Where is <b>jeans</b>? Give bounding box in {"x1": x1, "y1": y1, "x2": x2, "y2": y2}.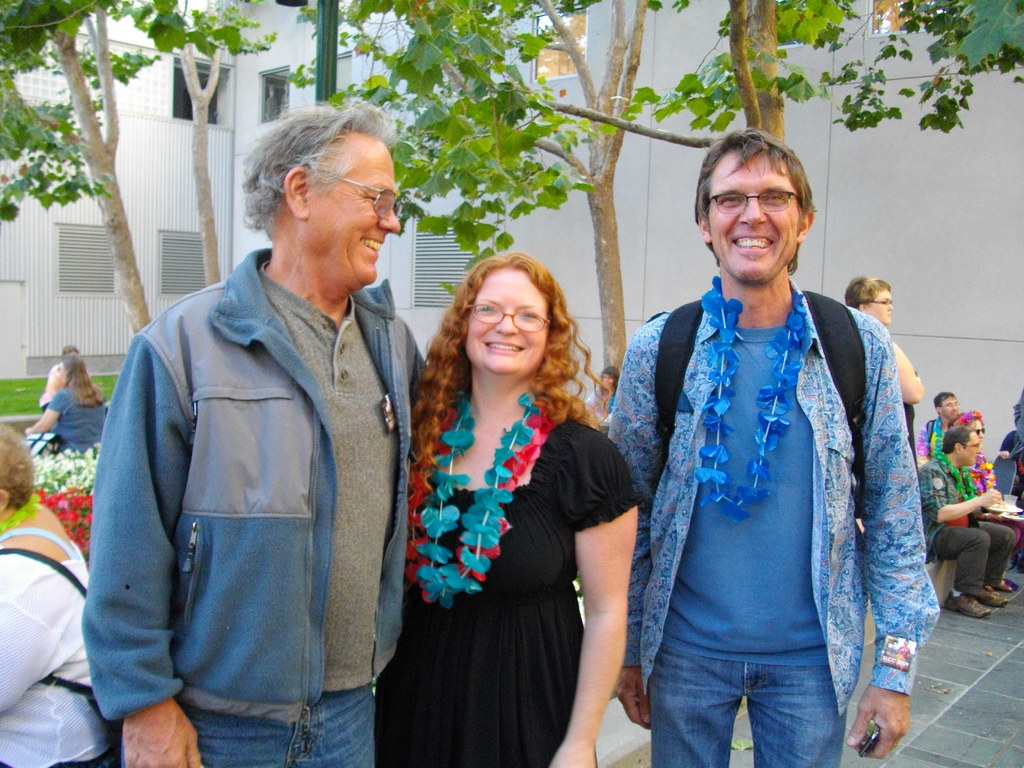
{"x1": 119, "y1": 691, "x2": 374, "y2": 767}.
